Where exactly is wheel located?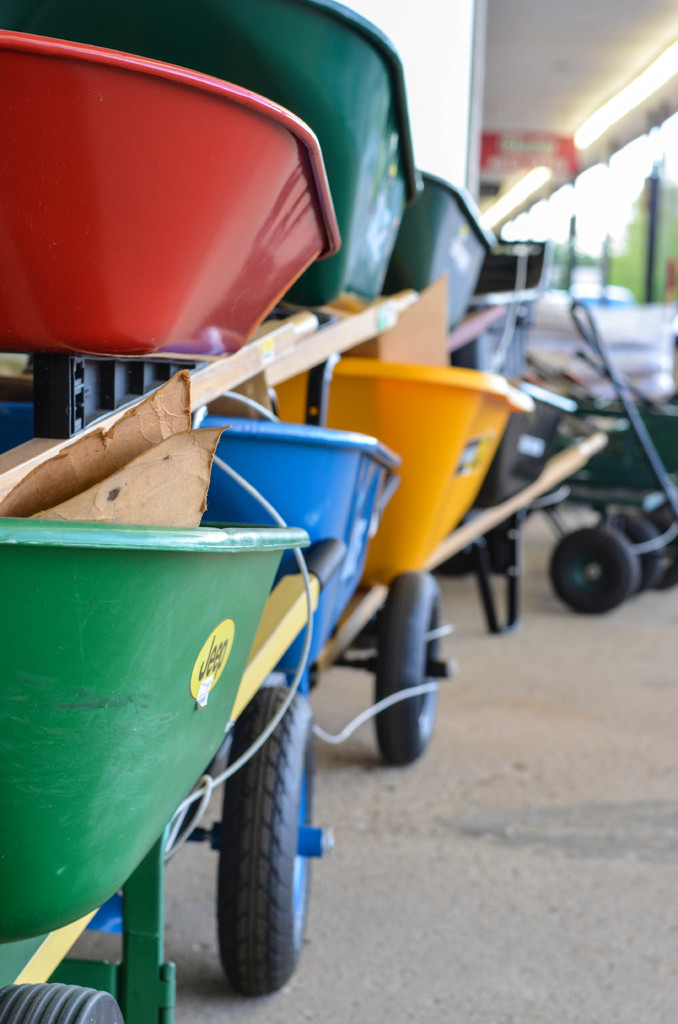
Its bounding box is crop(603, 517, 664, 593).
